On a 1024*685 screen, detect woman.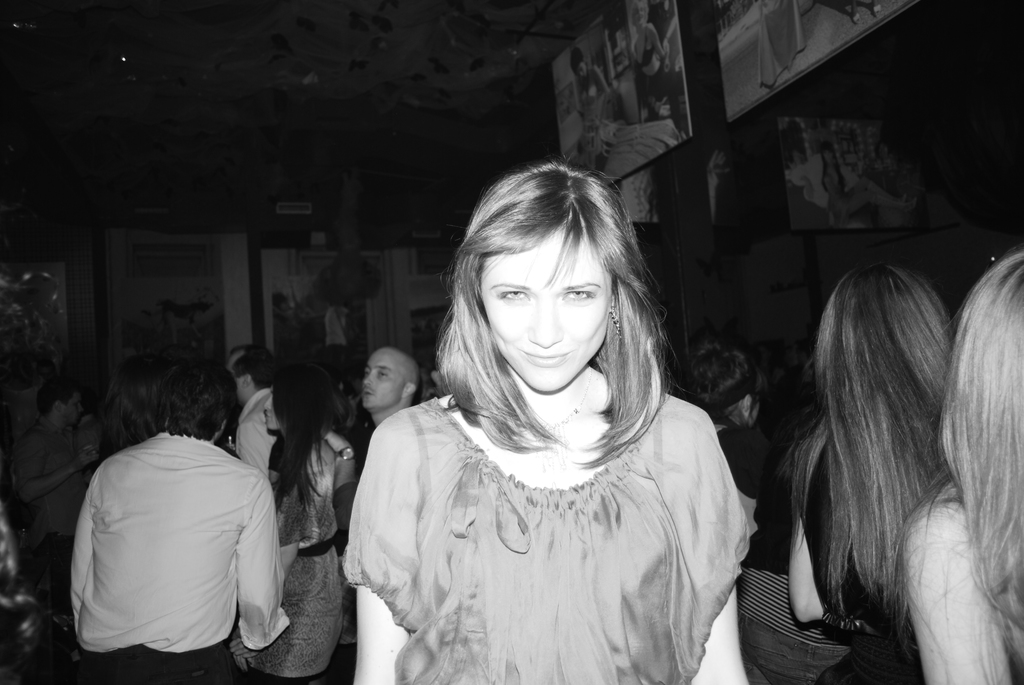
x1=335 y1=159 x2=776 y2=684.
